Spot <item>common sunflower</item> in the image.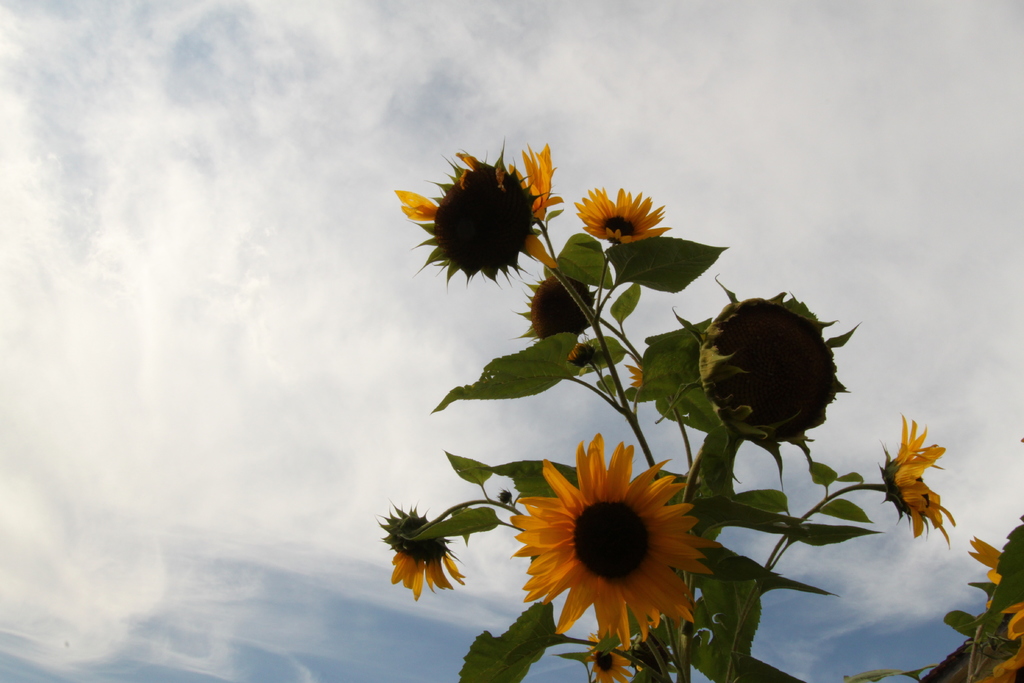
<item>common sunflower</item> found at (588, 630, 632, 682).
